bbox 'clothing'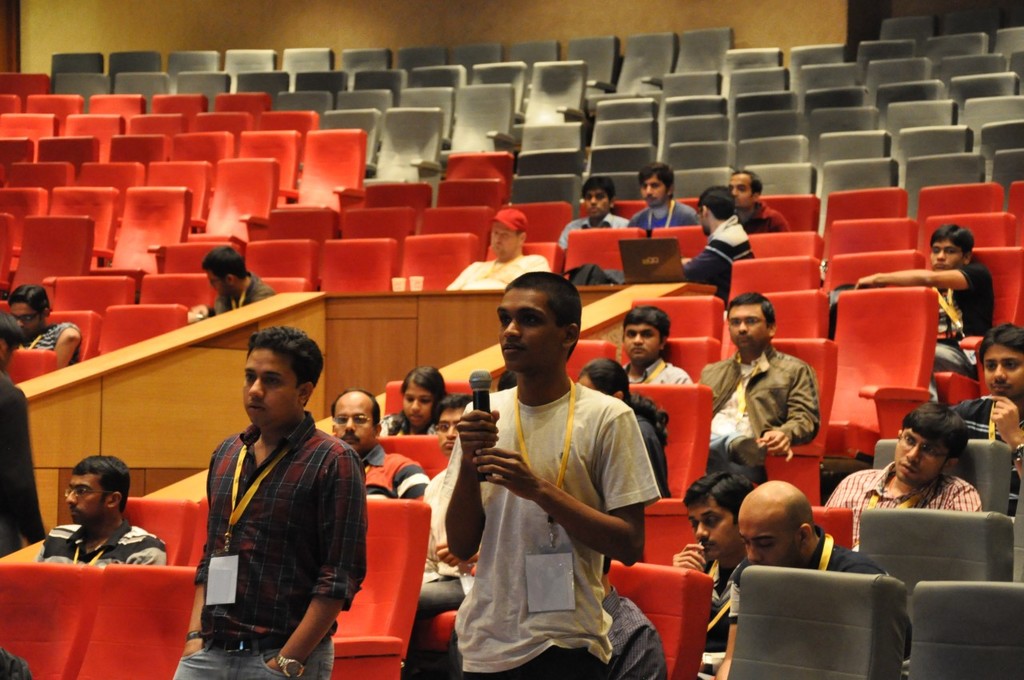
<region>918, 248, 997, 373</region>
